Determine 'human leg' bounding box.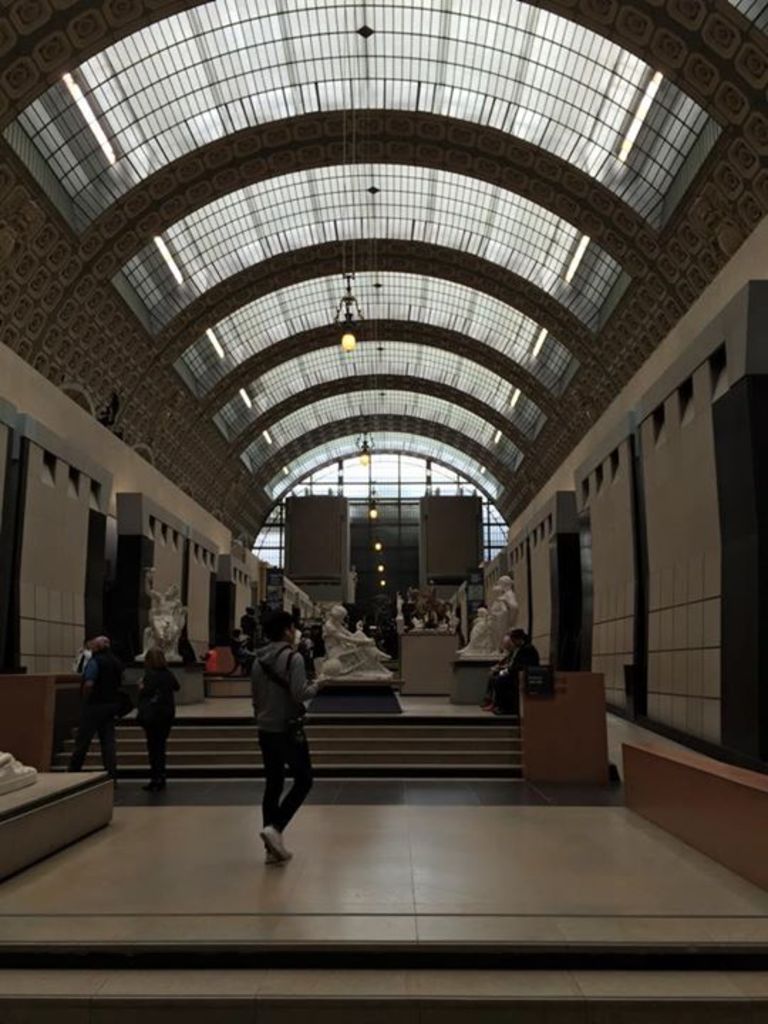
Determined: left=139, top=713, right=168, bottom=795.
